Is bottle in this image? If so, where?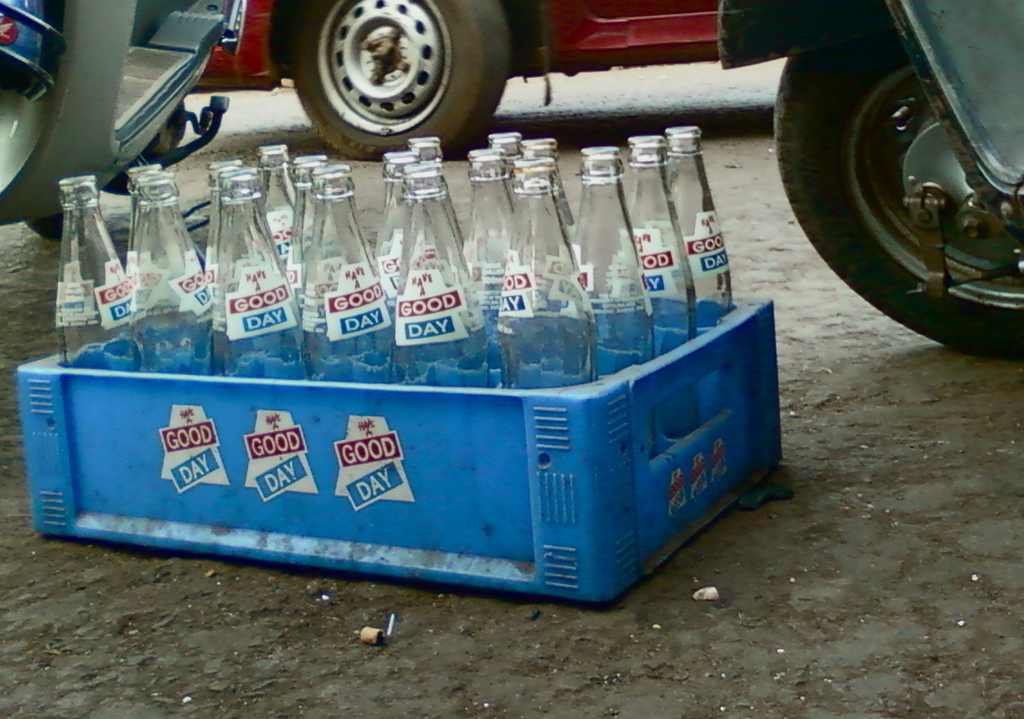
Yes, at select_region(377, 139, 481, 382).
